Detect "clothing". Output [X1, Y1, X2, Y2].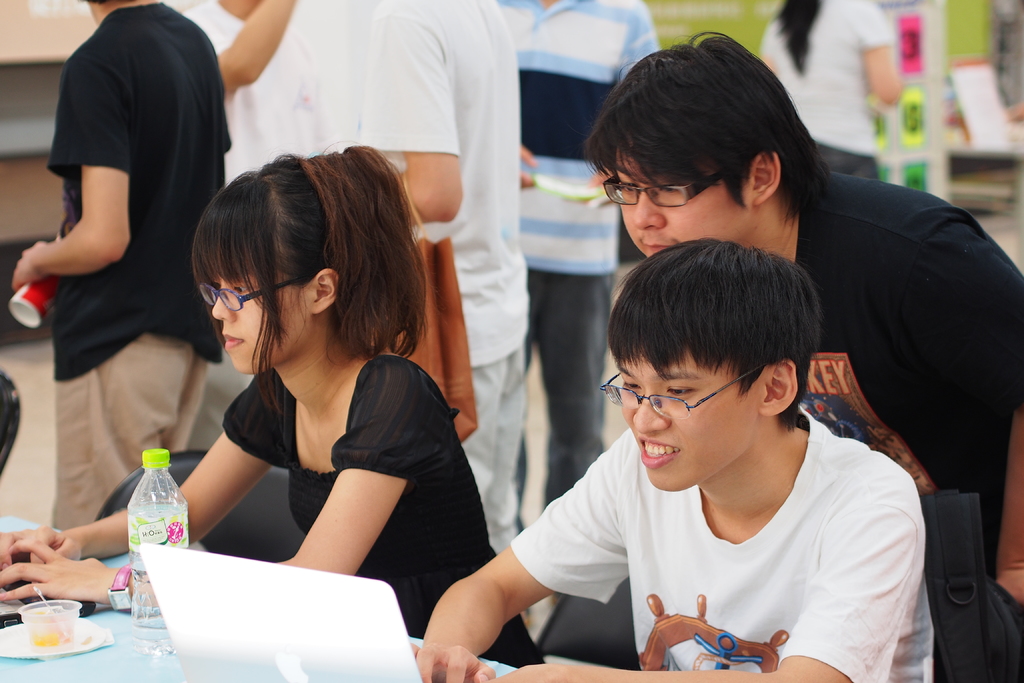
[183, 0, 330, 173].
